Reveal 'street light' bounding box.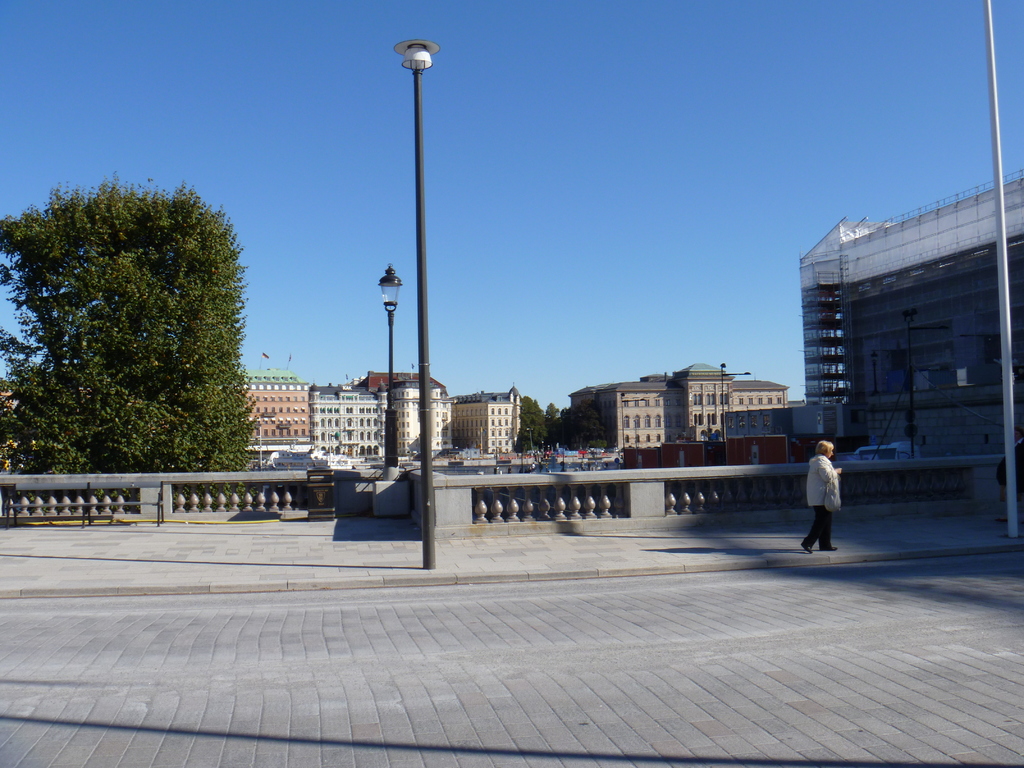
Revealed: select_region(372, 260, 408, 480).
